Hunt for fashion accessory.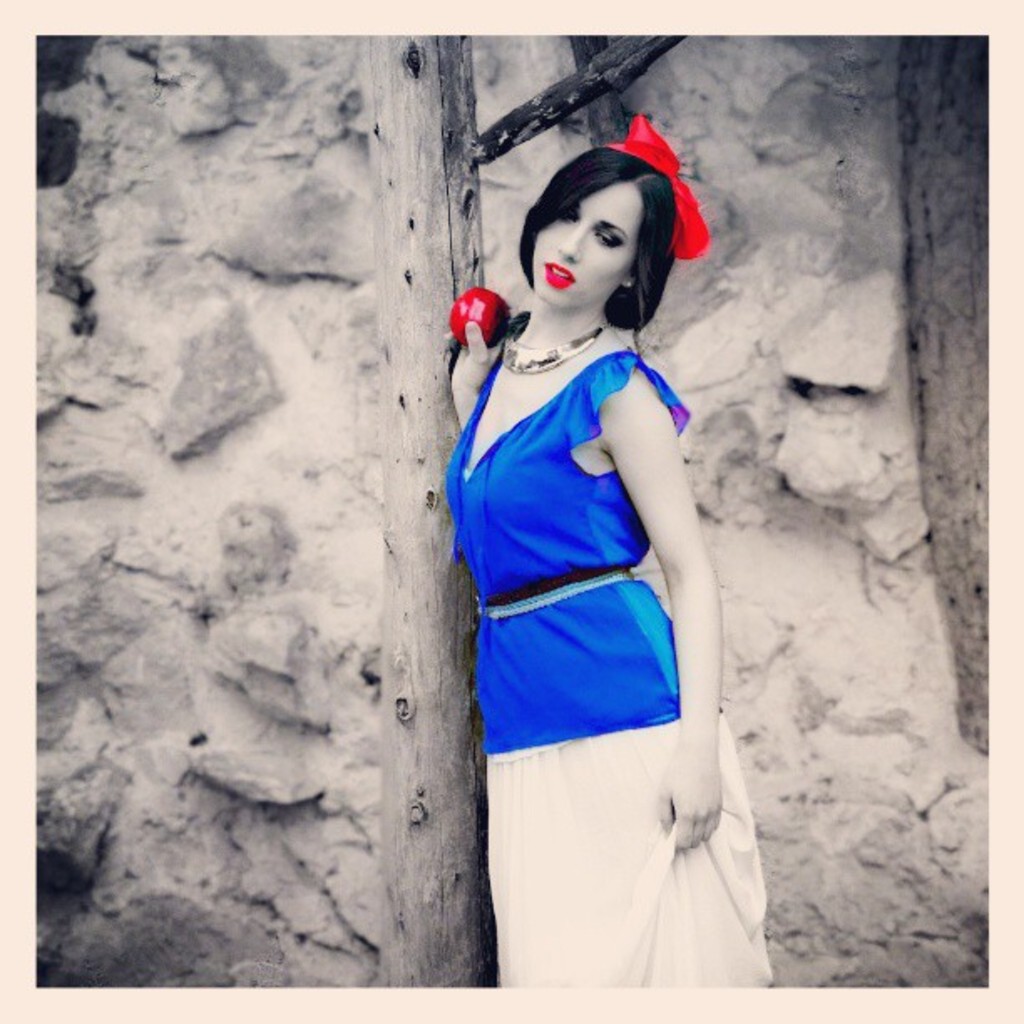
Hunted down at [x1=502, y1=315, x2=621, y2=376].
